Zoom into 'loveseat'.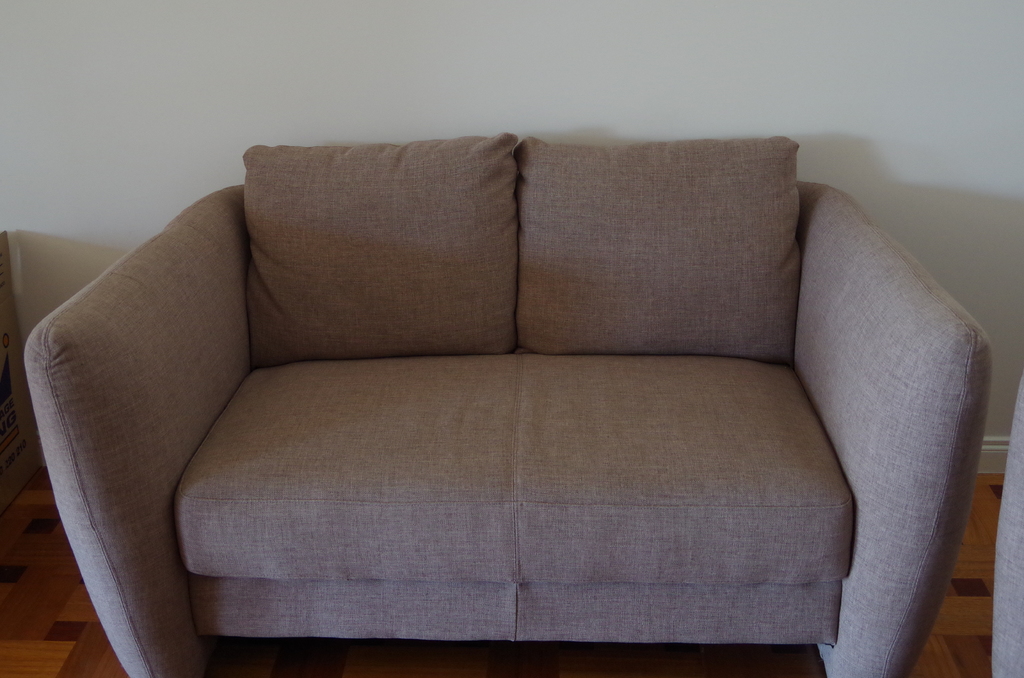
Zoom target: [left=33, top=98, right=990, bottom=654].
